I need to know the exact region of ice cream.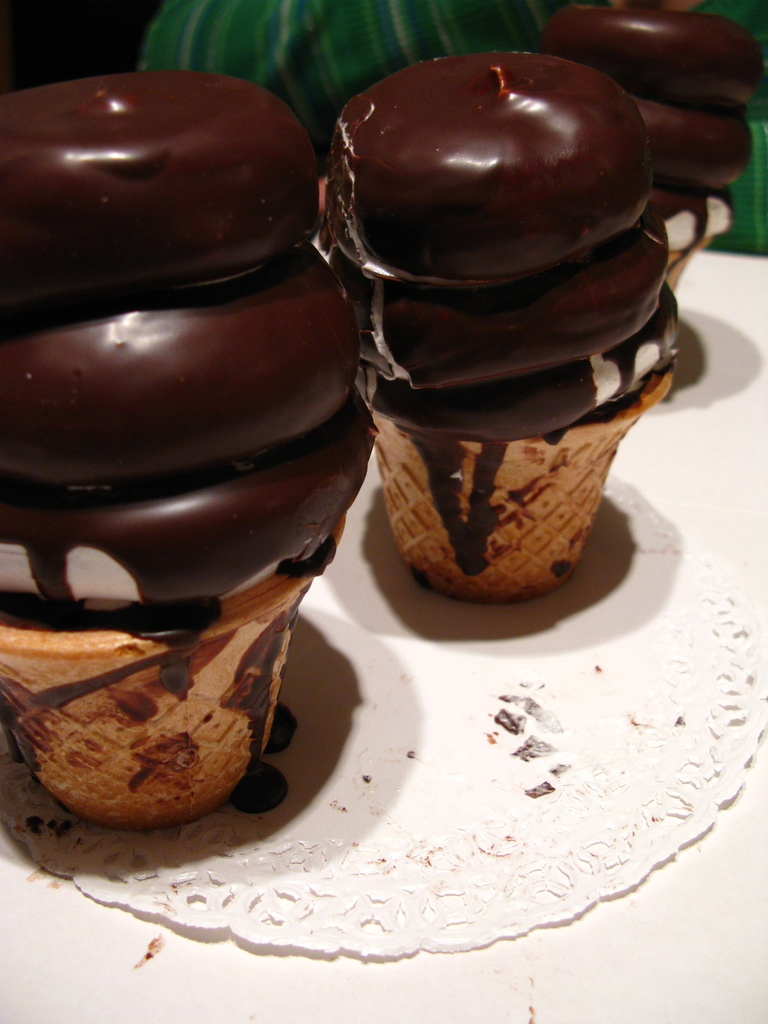
Region: (x1=544, y1=0, x2=767, y2=316).
